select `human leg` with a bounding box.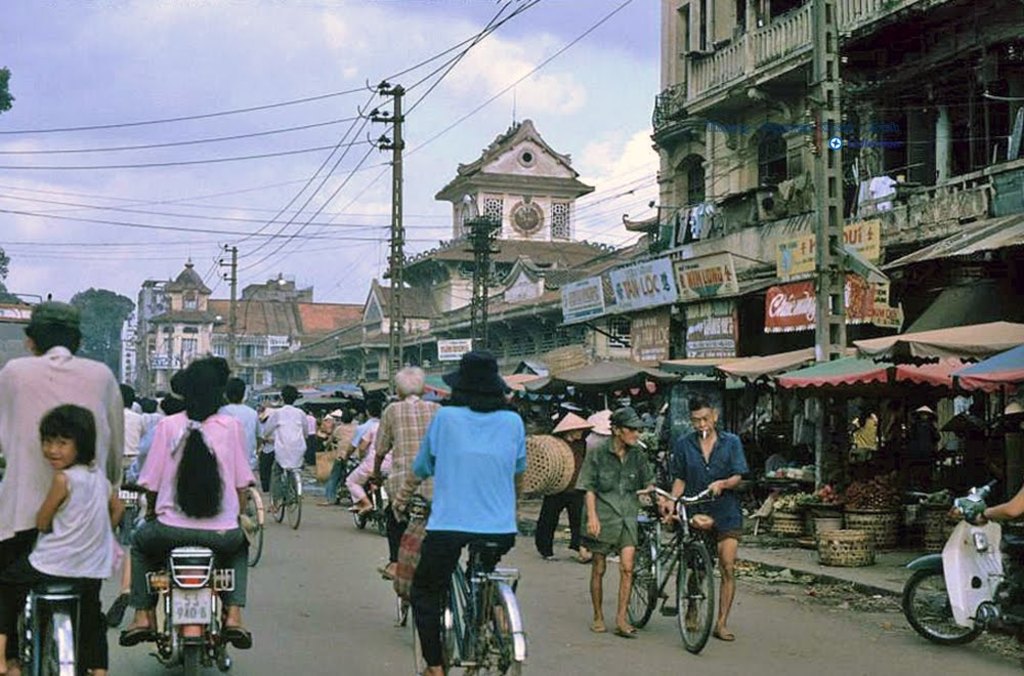
detection(616, 522, 646, 640).
